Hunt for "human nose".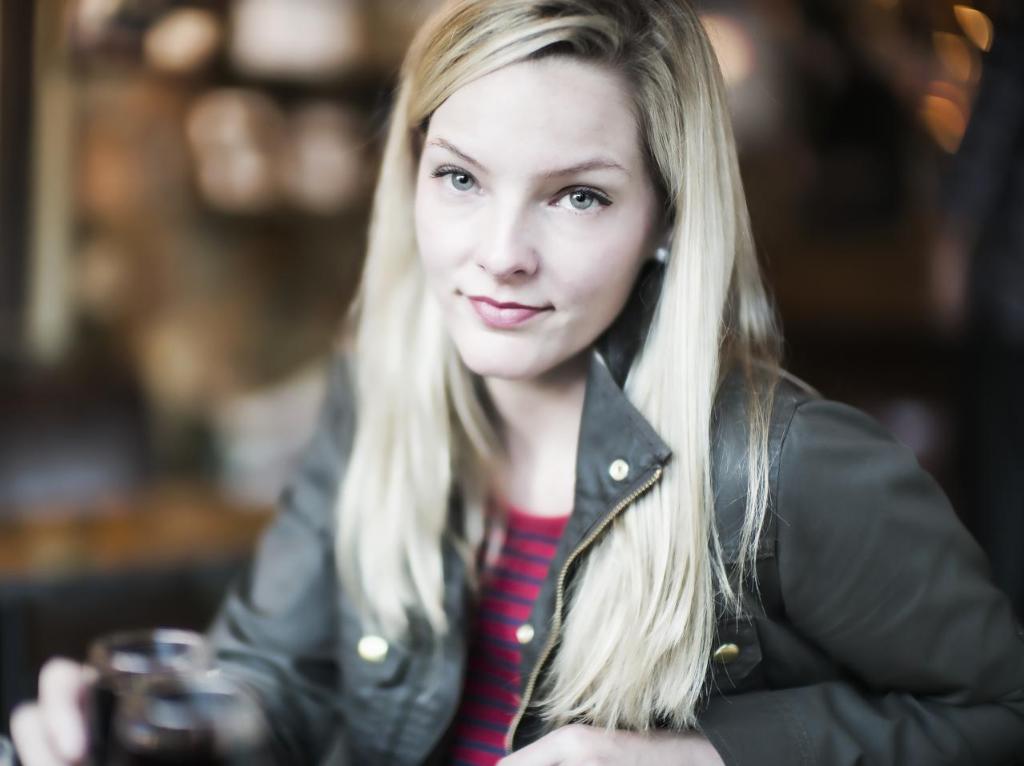
Hunted down at <region>472, 188, 542, 284</region>.
